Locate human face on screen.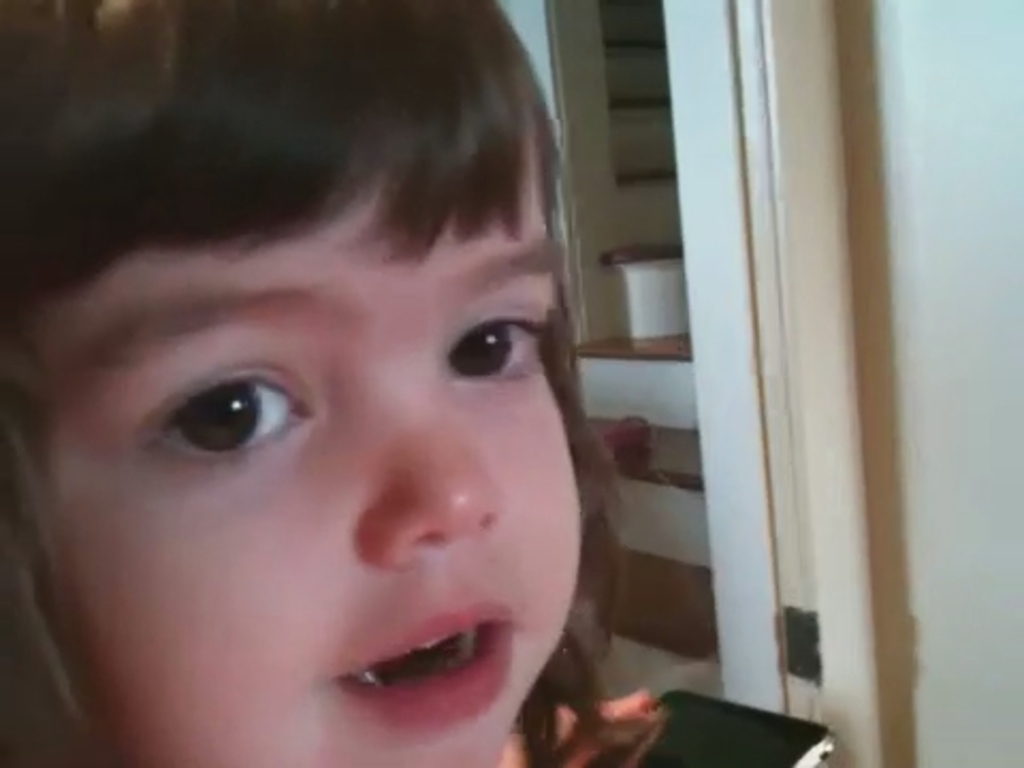
On screen at left=0, top=190, right=587, bottom=766.
